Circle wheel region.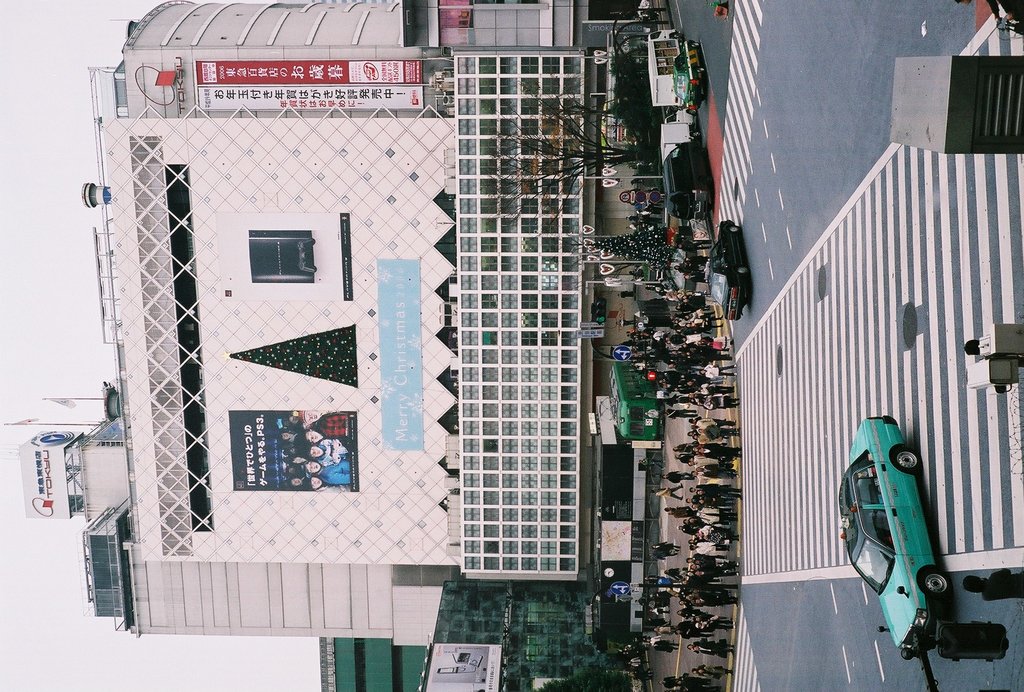
Region: bbox(738, 265, 751, 276).
